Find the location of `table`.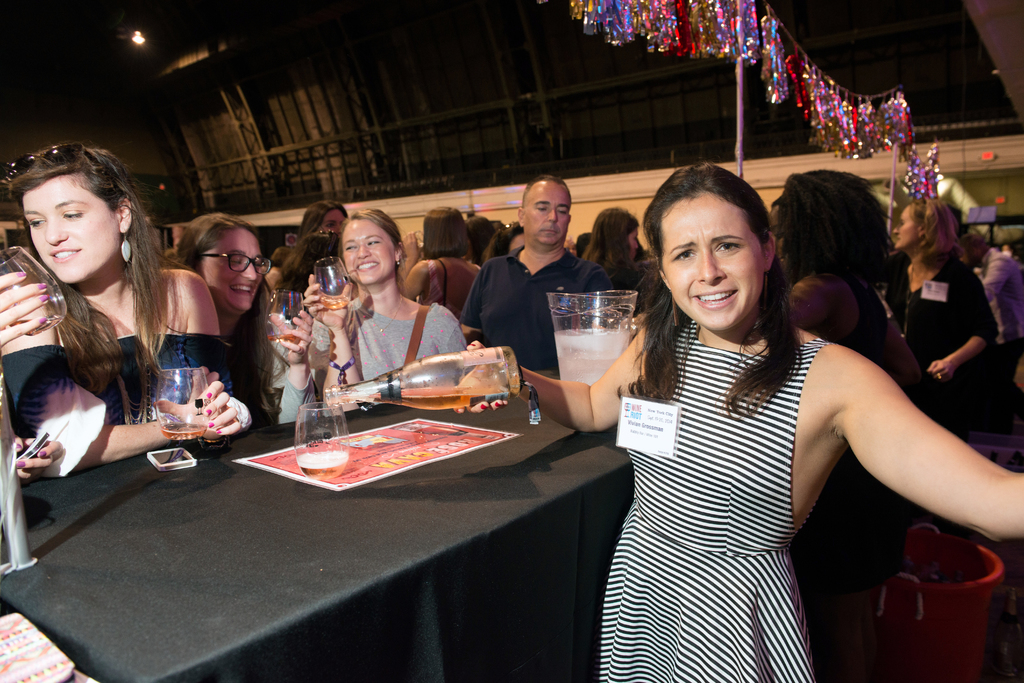
Location: select_region(0, 353, 650, 682).
